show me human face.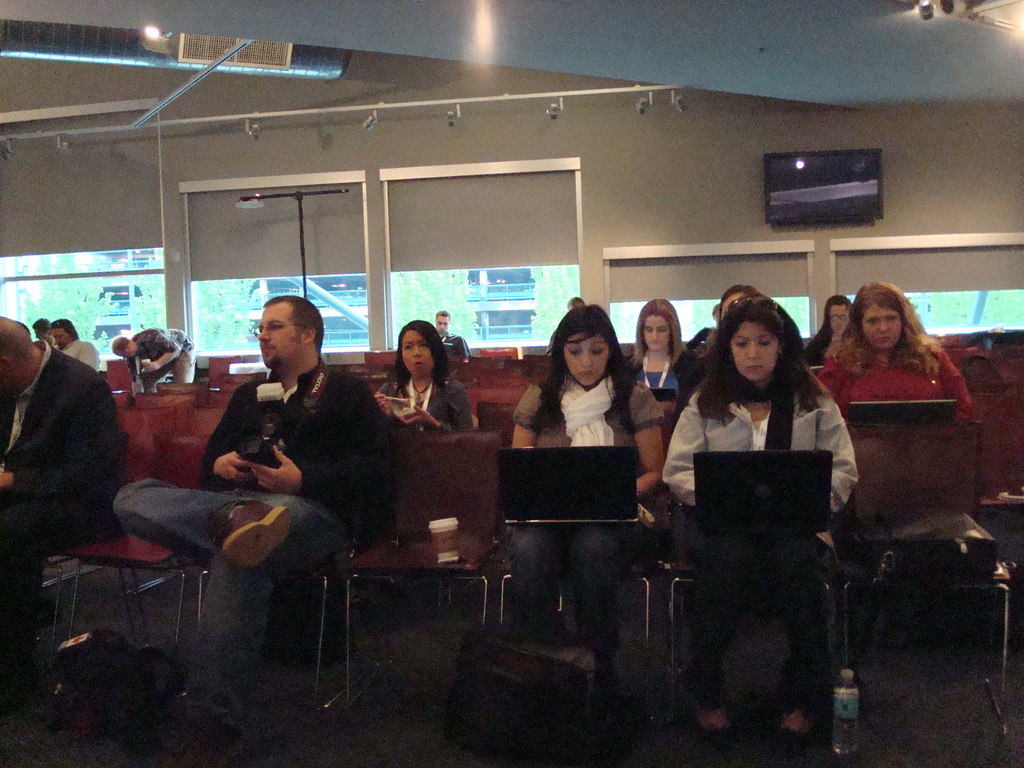
human face is here: x1=563 y1=332 x2=607 y2=386.
